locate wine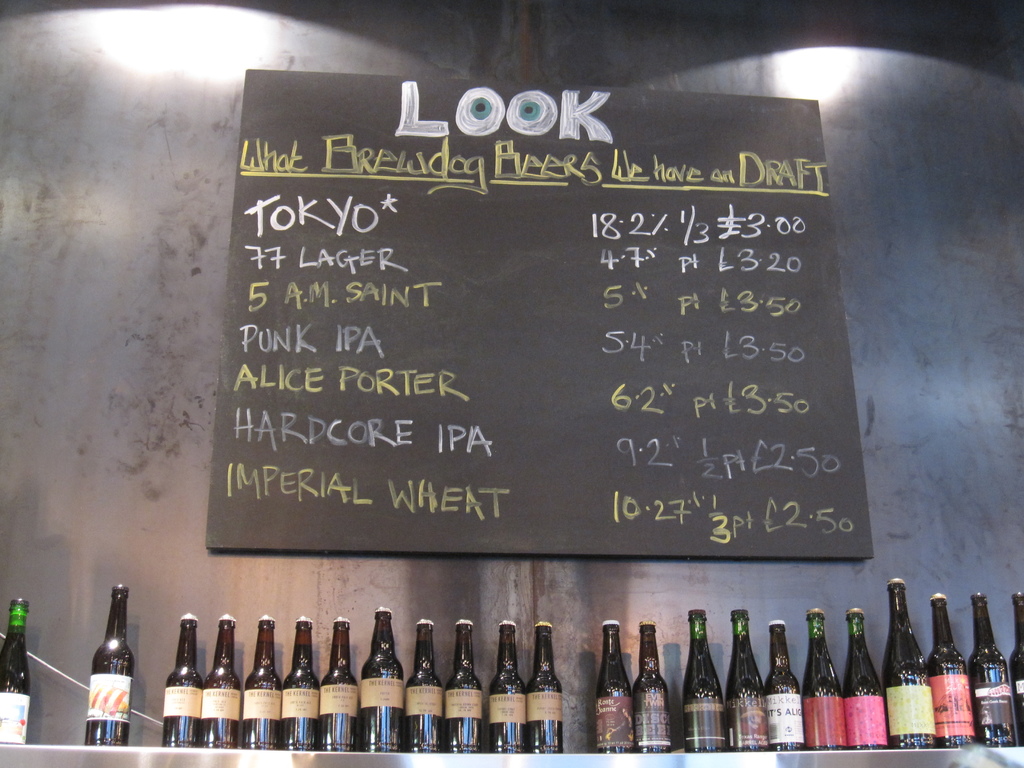
bbox=[273, 607, 323, 748]
